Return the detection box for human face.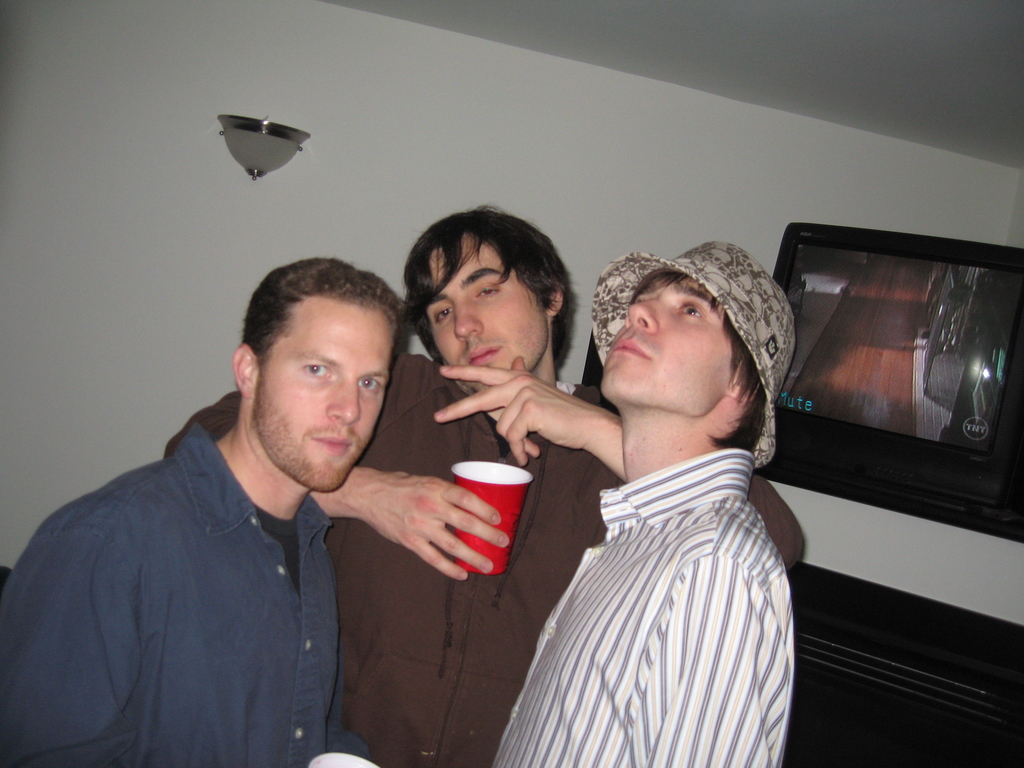
left=254, top=298, right=392, bottom=493.
